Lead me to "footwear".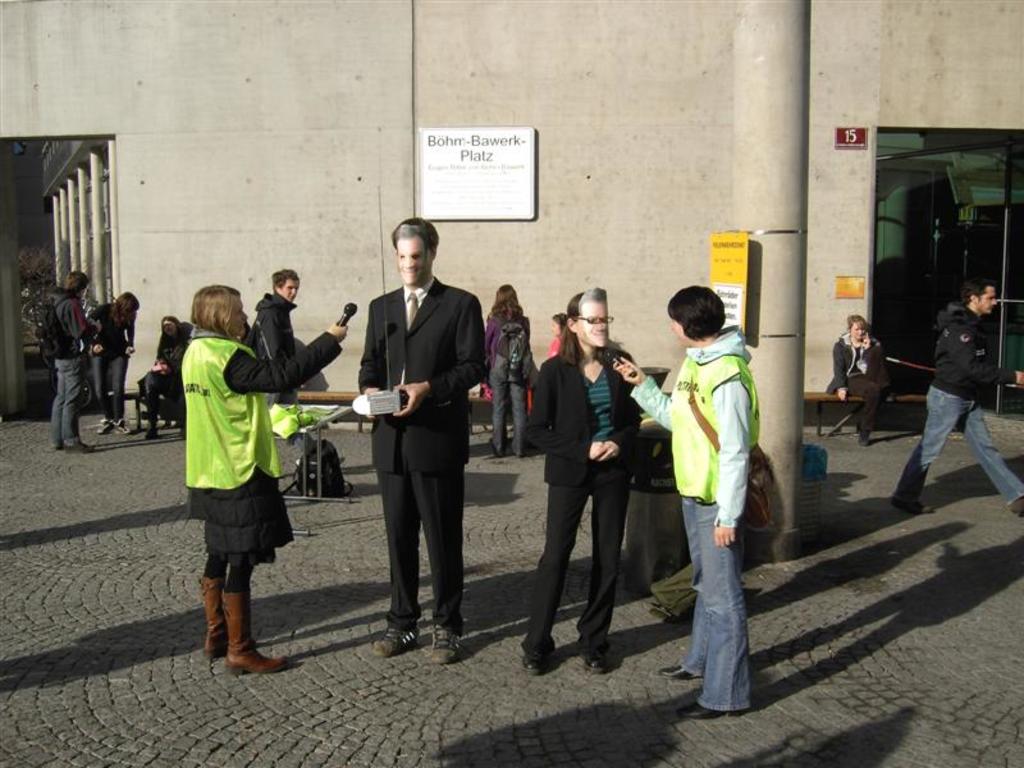
Lead to crop(658, 660, 700, 685).
